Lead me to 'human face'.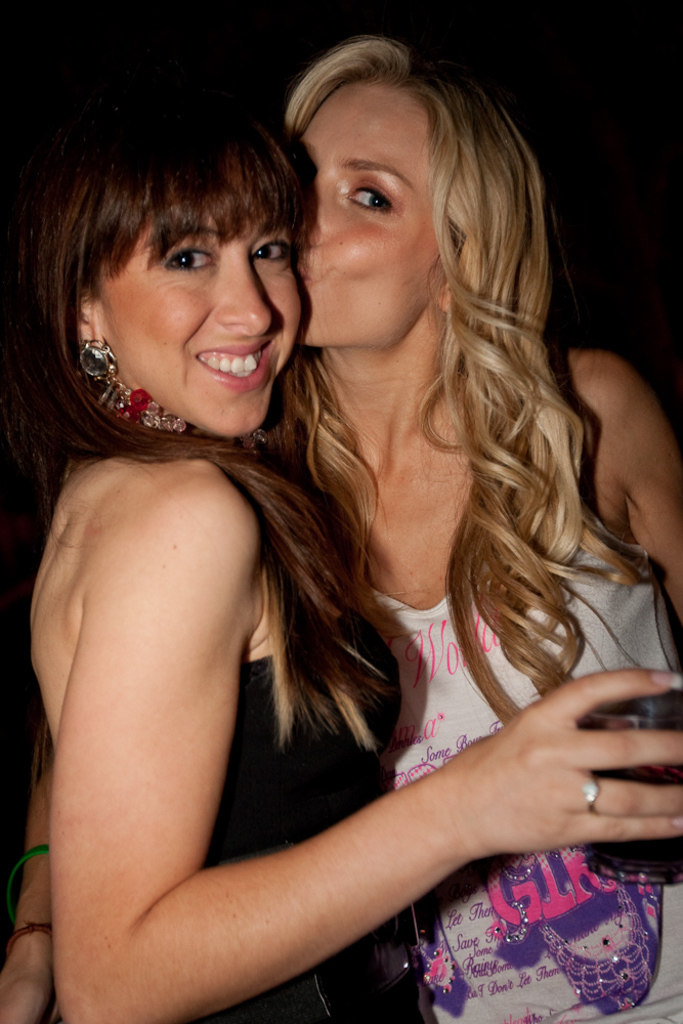
Lead to (294,81,442,343).
